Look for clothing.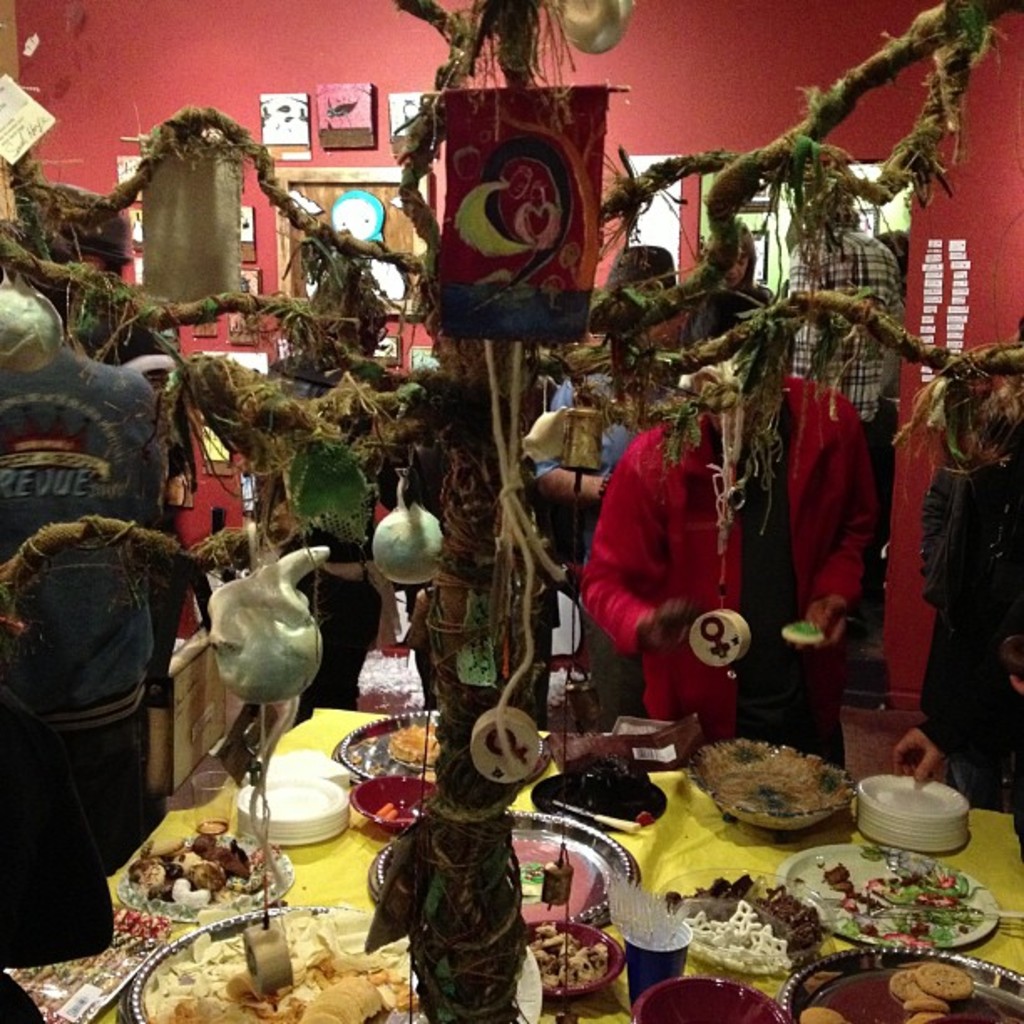
Found: locate(8, 474, 192, 902).
